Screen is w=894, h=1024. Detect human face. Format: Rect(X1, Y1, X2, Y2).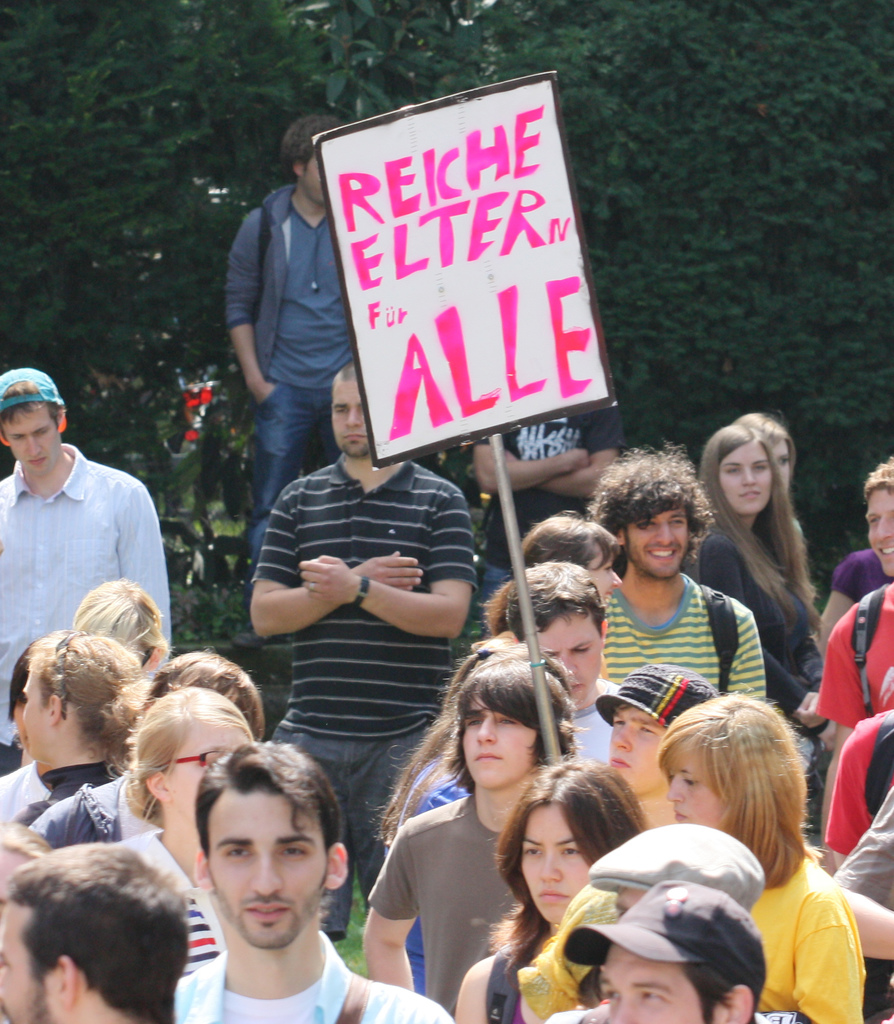
Rect(5, 408, 58, 473).
